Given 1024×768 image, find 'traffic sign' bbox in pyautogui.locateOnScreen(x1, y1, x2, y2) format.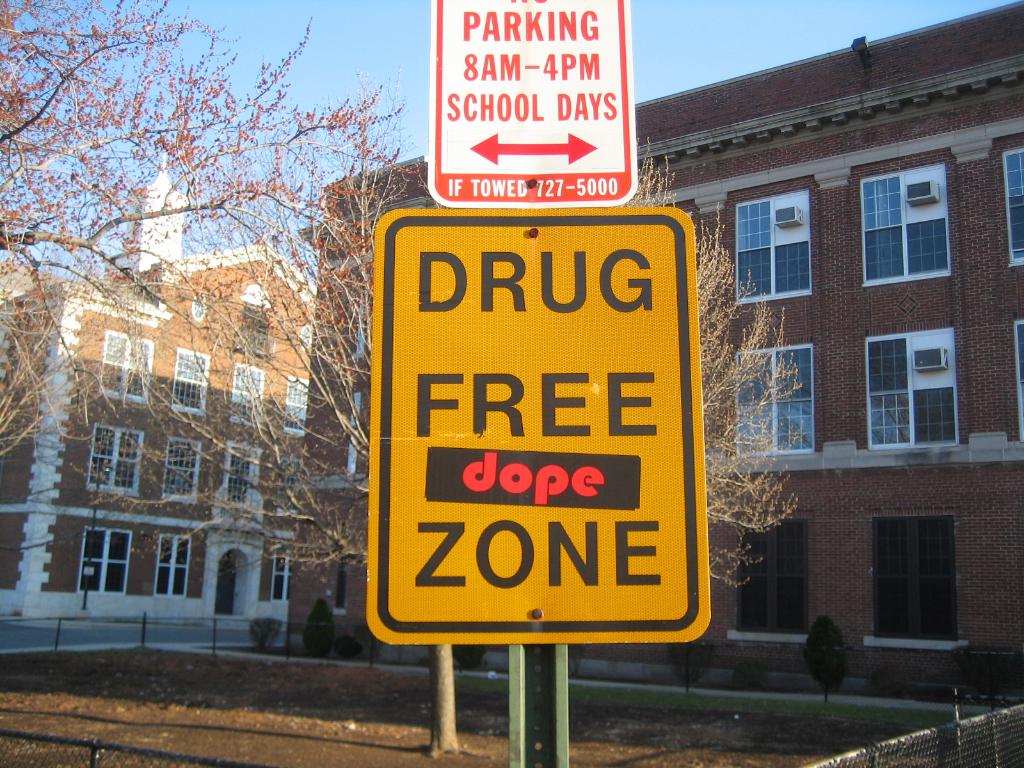
pyautogui.locateOnScreen(374, 204, 714, 644).
